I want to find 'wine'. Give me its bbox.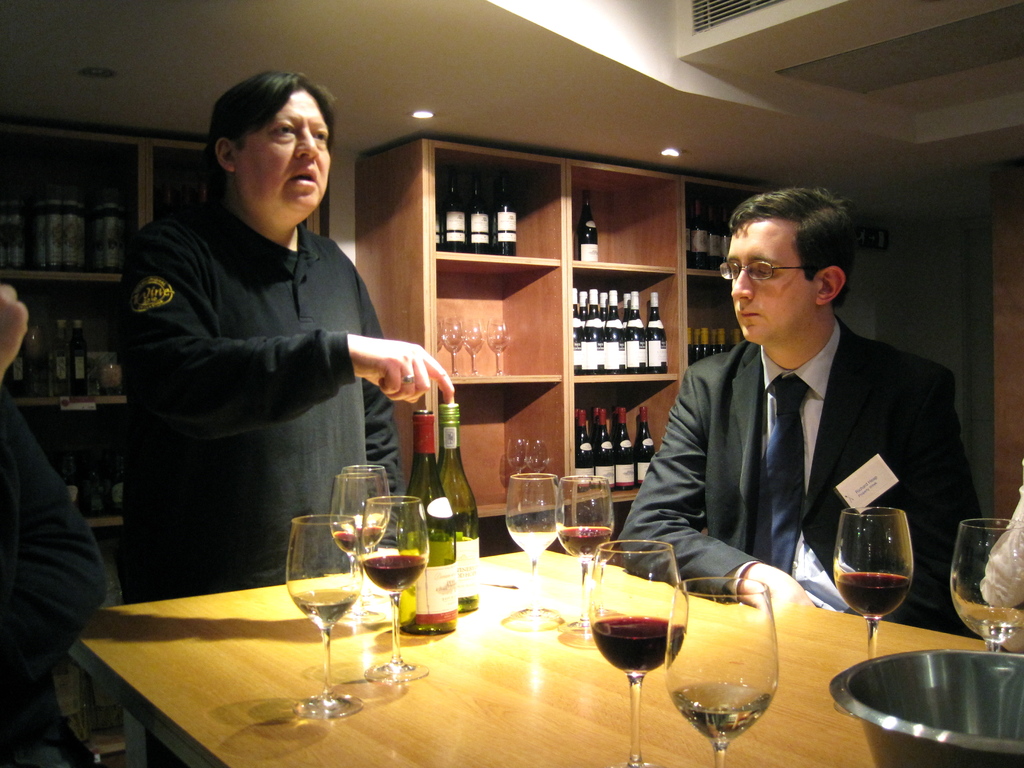
box(592, 618, 684, 675).
